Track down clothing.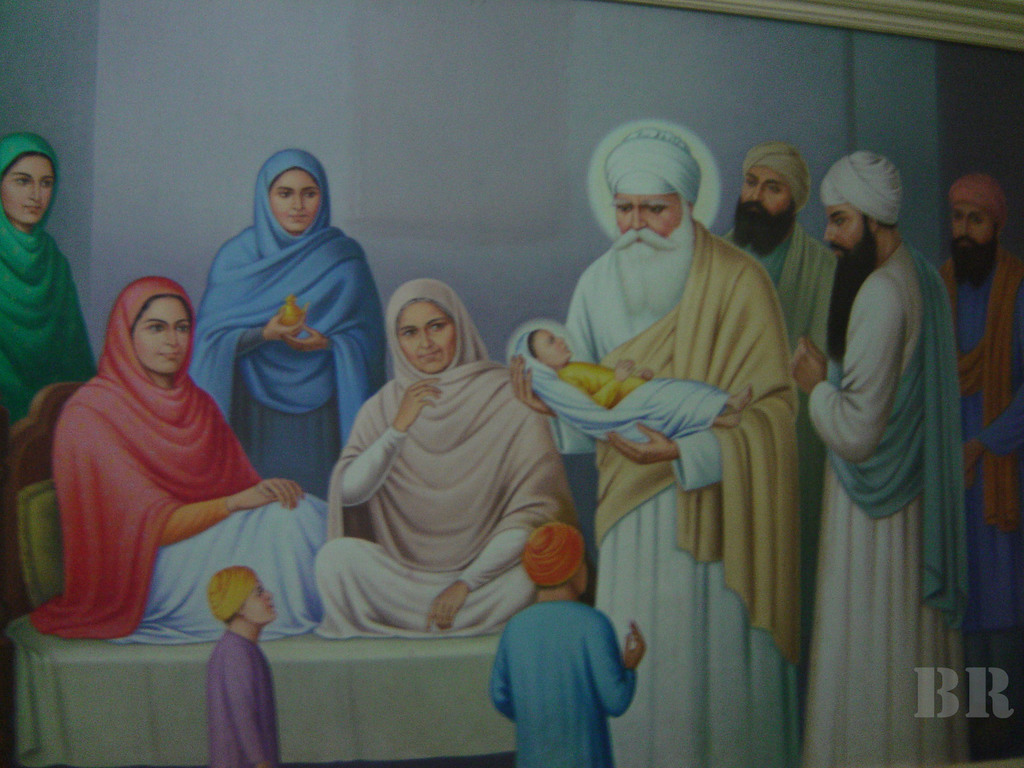
Tracked to 931:237:1023:767.
